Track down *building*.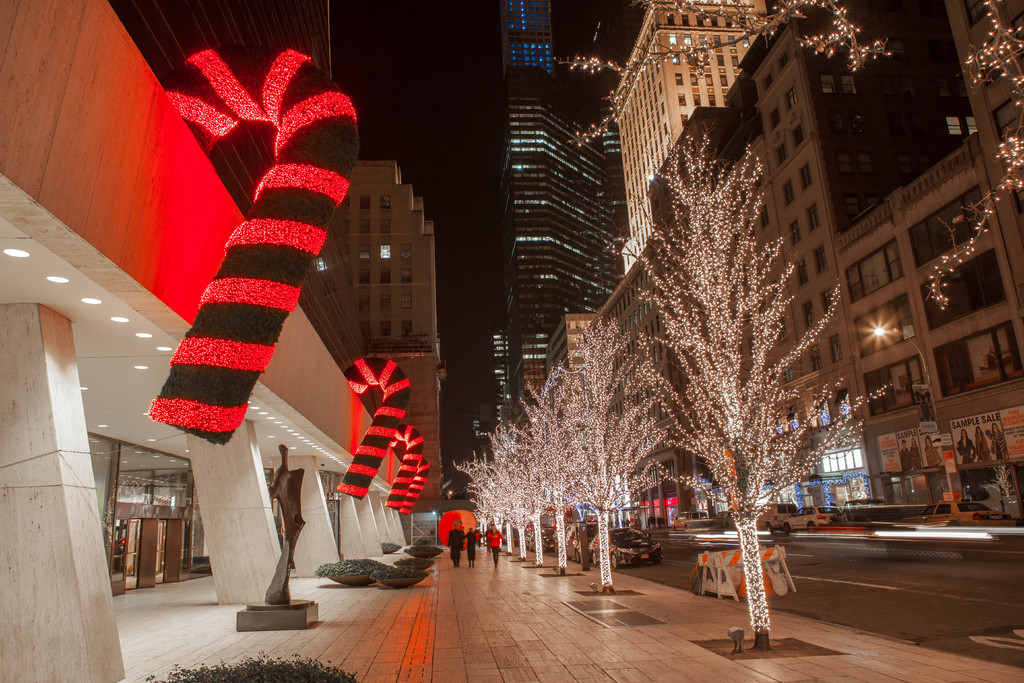
Tracked to [left=351, top=156, right=447, bottom=519].
